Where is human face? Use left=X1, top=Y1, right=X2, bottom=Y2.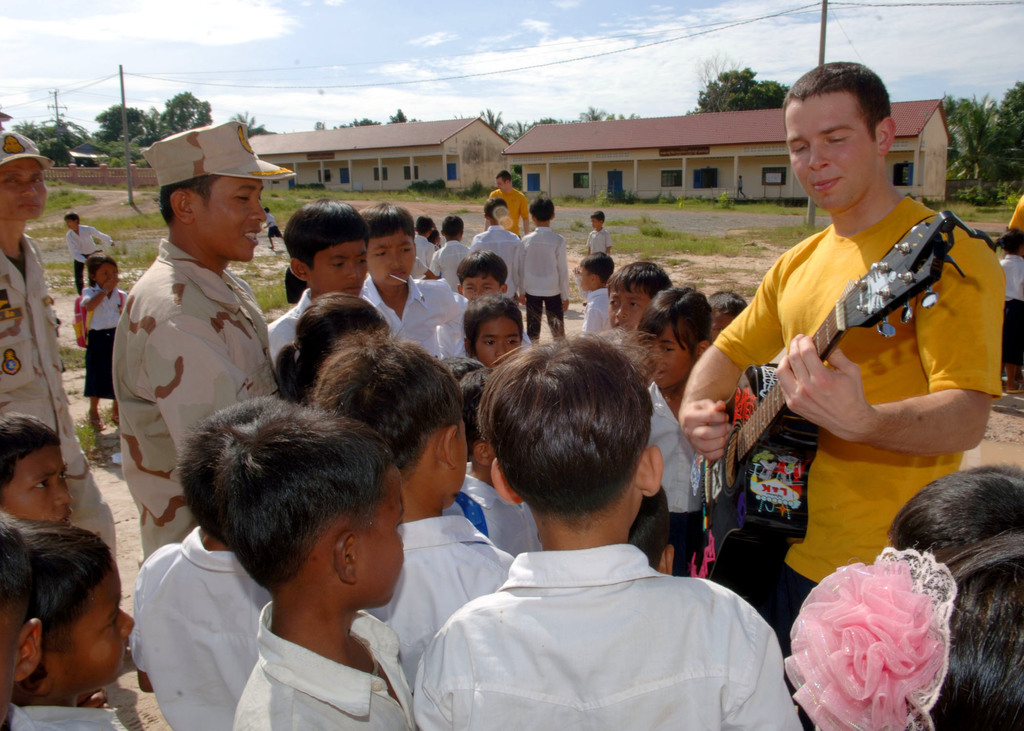
left=497, top=181, right=506, bottom=191.
